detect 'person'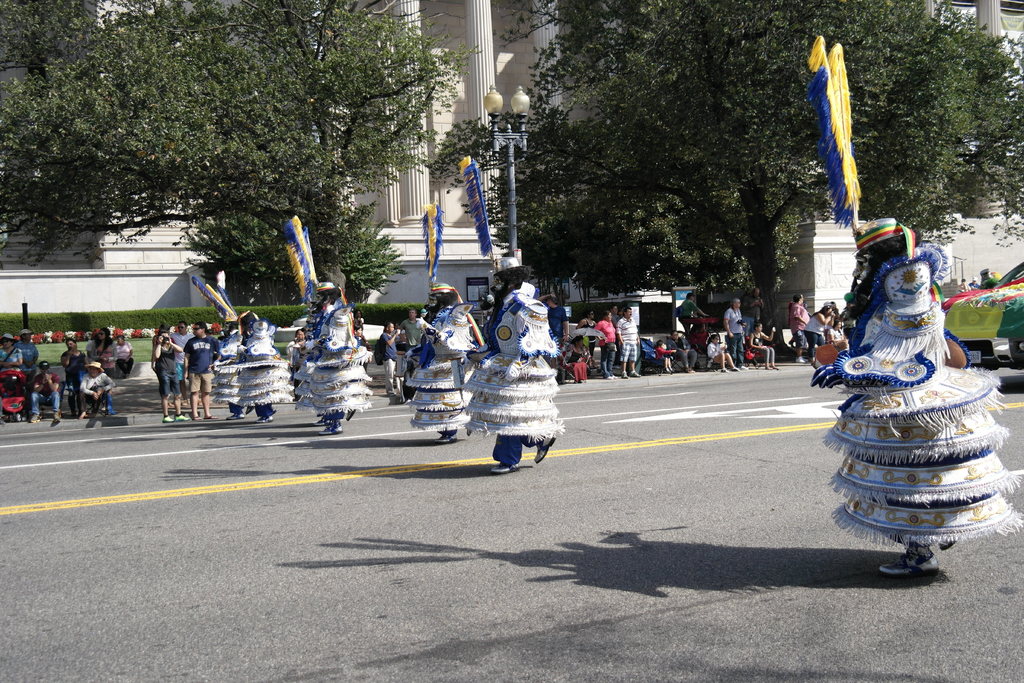
<box>400,281,481,448</box>
